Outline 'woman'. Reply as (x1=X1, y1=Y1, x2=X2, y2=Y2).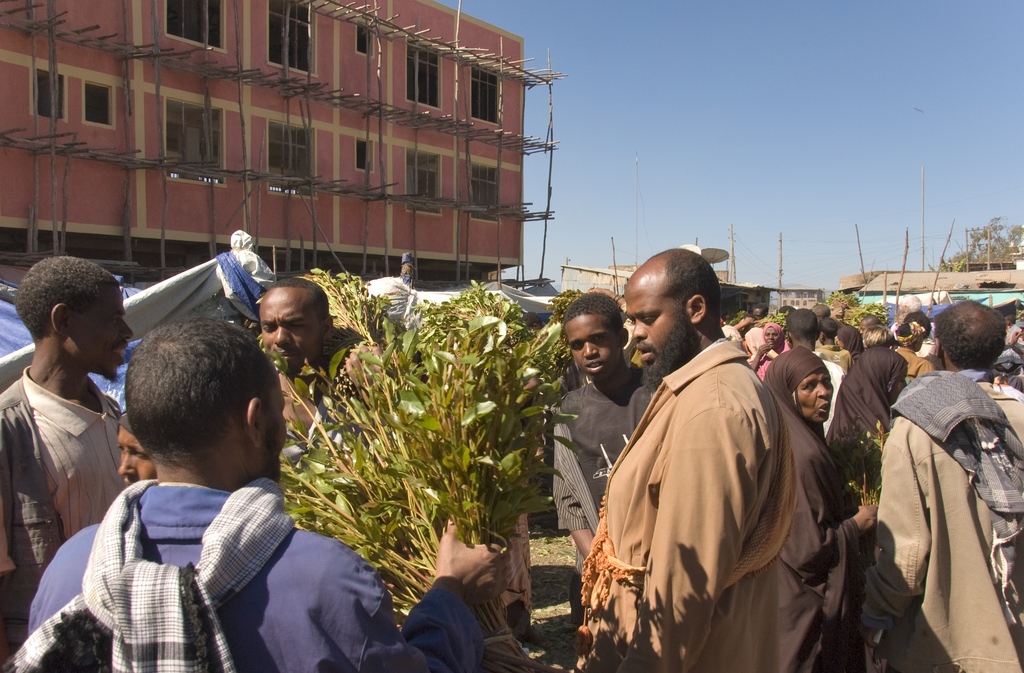
(x1=895, y1=321, x2=937, y2=381).
